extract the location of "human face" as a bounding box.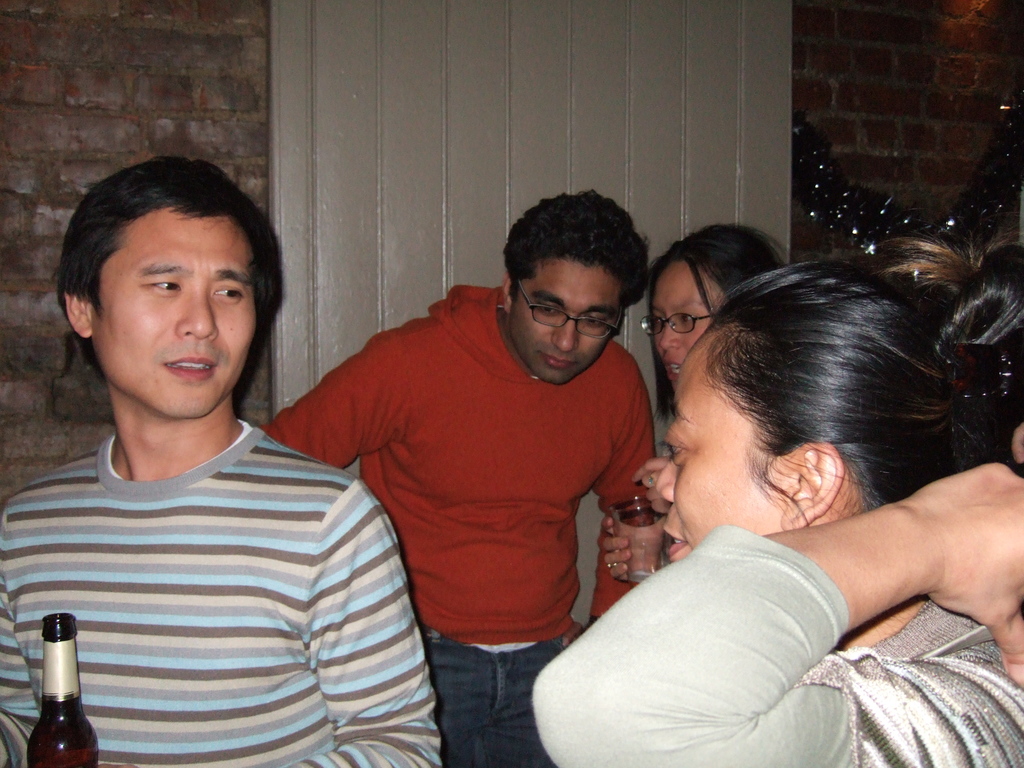
BBox(655, 335, 778, 568).
